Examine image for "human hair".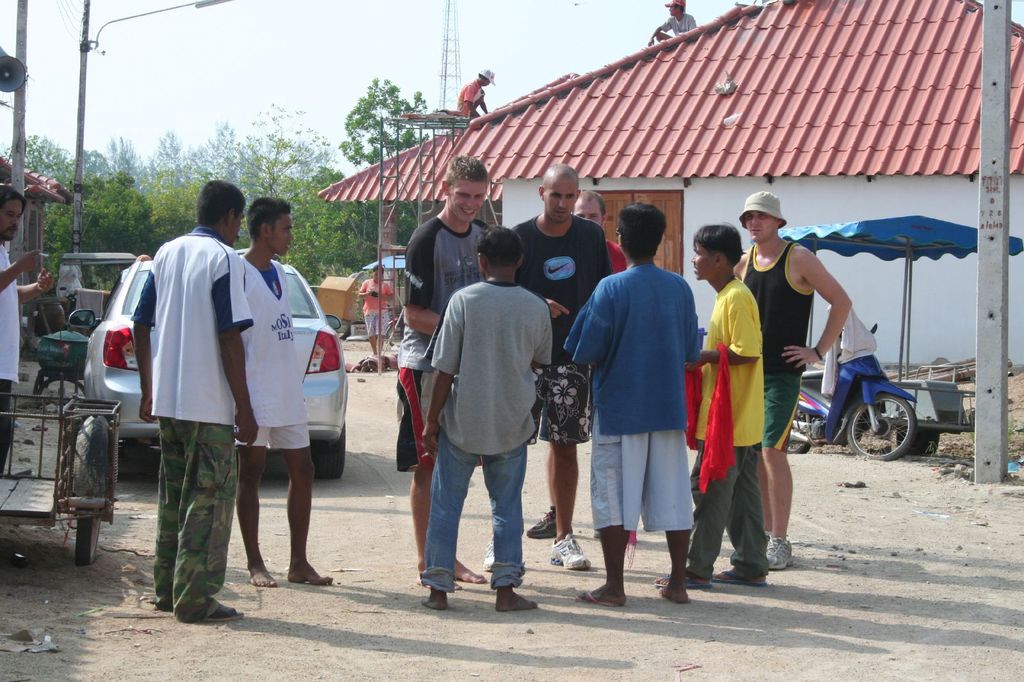
Examination result: {"x1": 615, "y1": 202, "x2": 666, "y2": 257}.
